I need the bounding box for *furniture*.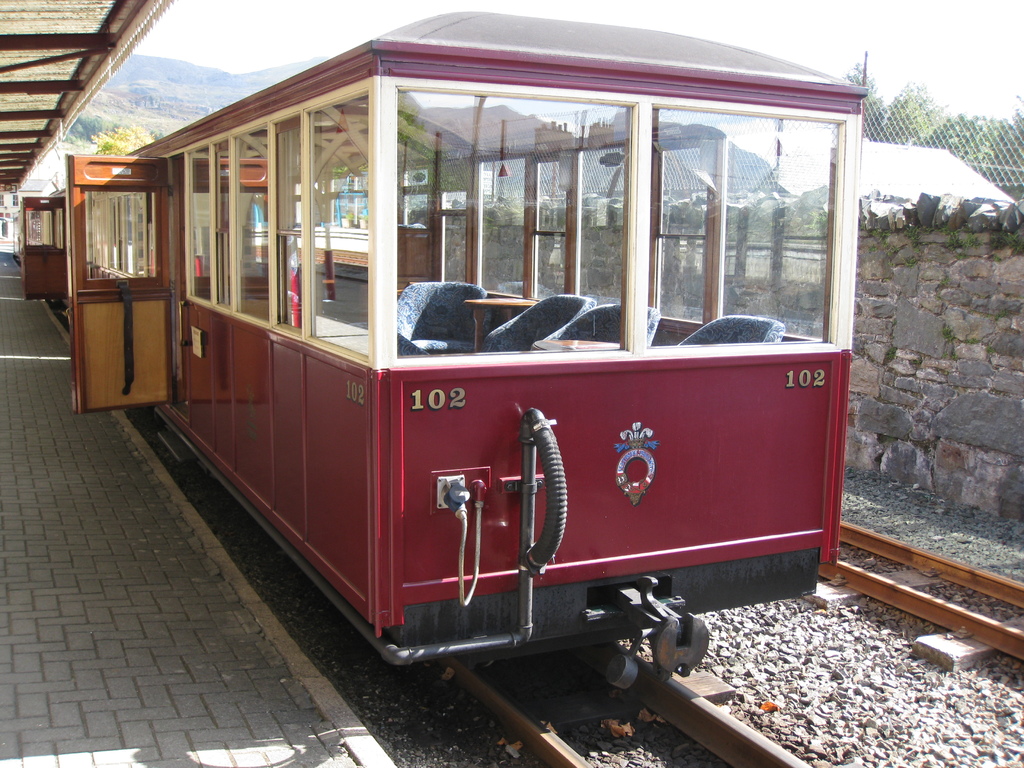
Here it is: (550, 300, 659, 347).
